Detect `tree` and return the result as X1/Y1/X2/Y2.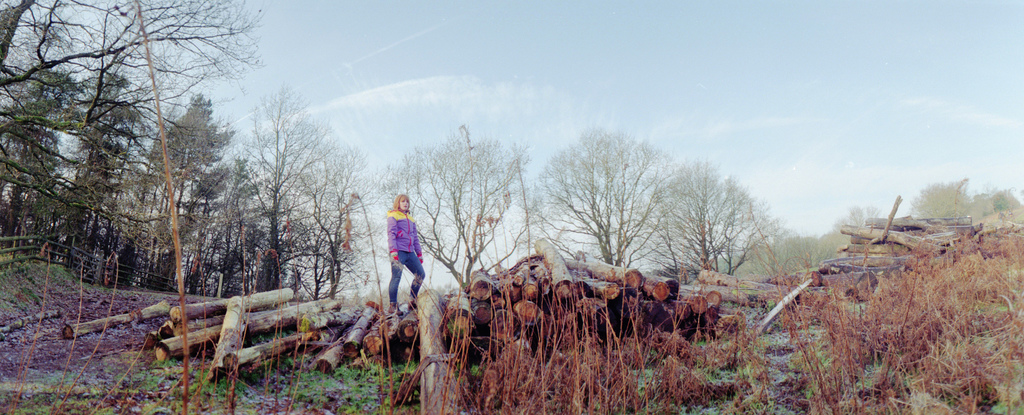
164/160/237/292.
